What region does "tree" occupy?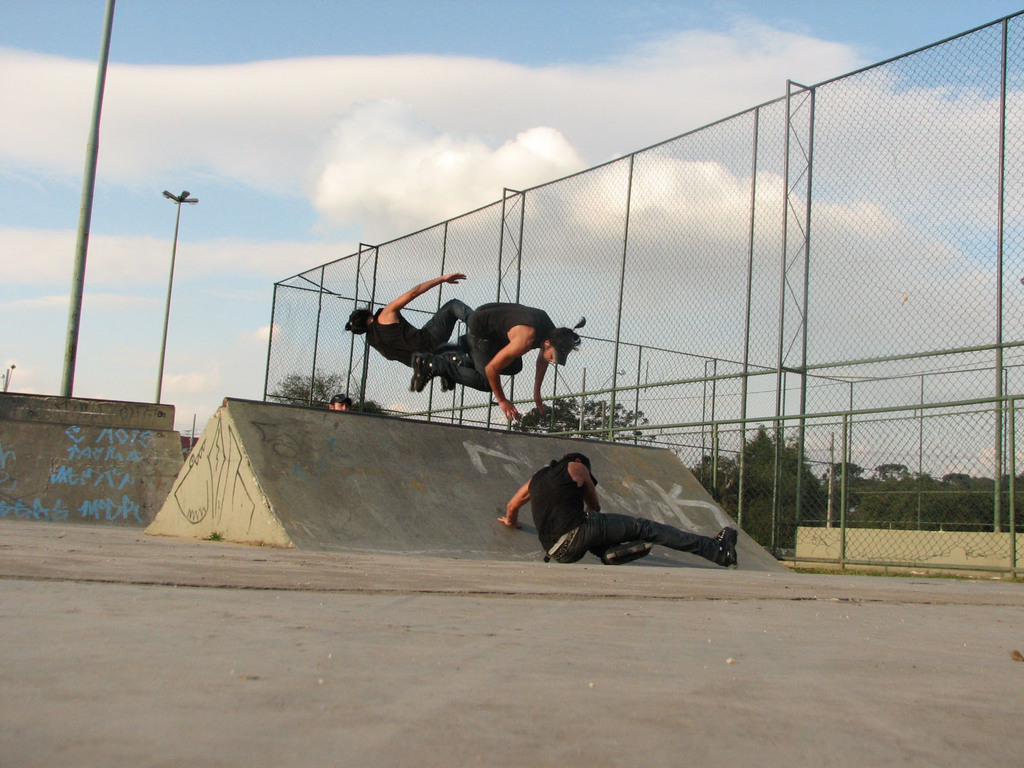
pyautogui.locateOnScreen(828, 456, 864, 511).
